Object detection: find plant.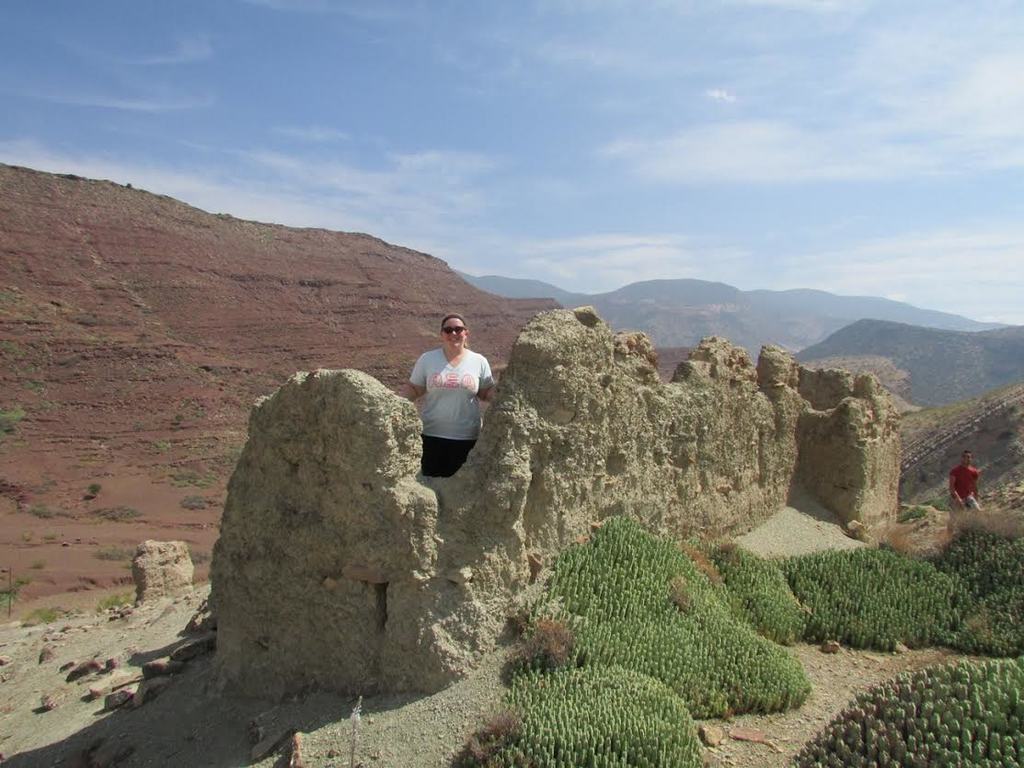
[198, 406, 209, 414].
